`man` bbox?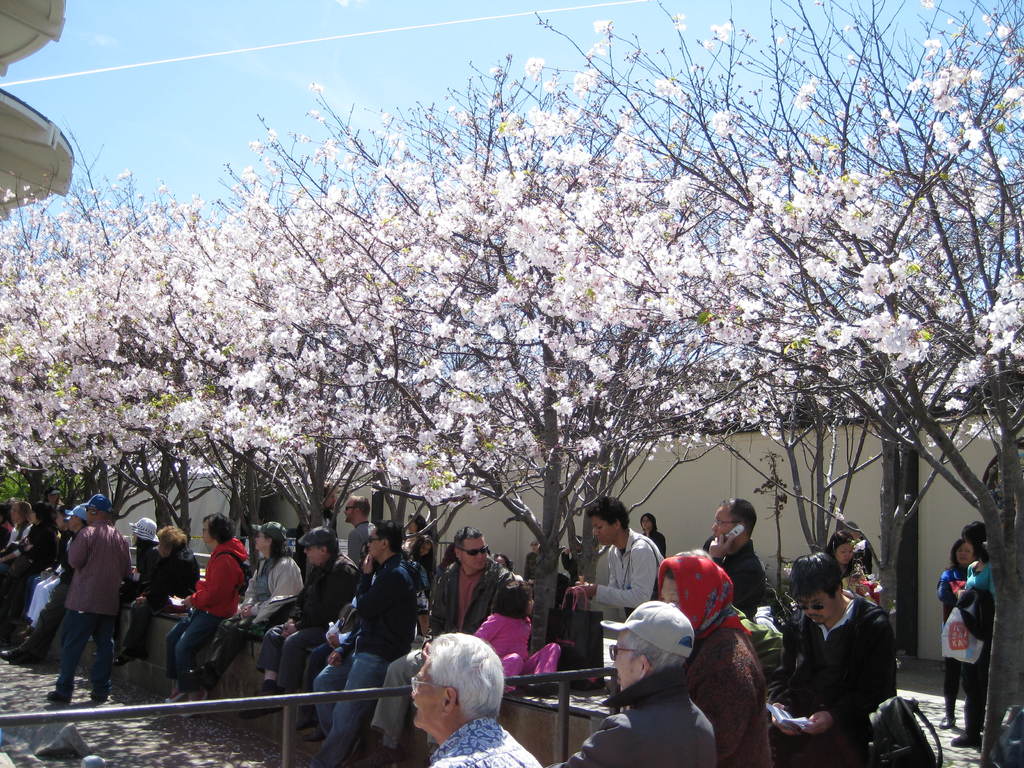
pyautogui.locateOnScreen(348, 522, 520, 767)
